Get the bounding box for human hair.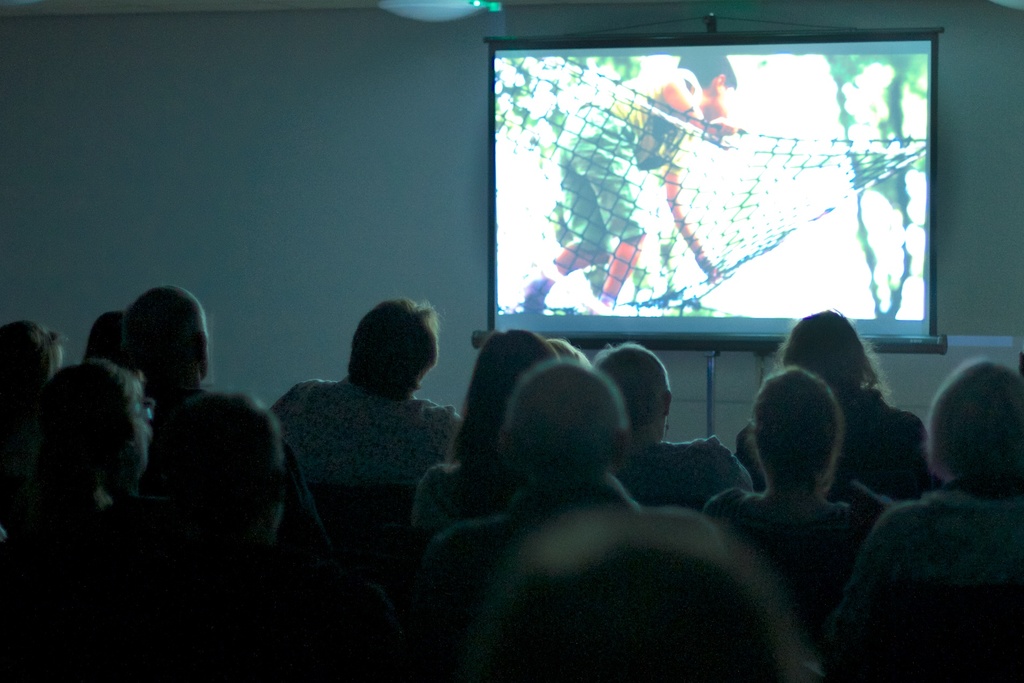
pyautogui.locateOnScreen(474, 512, 808, 682).
